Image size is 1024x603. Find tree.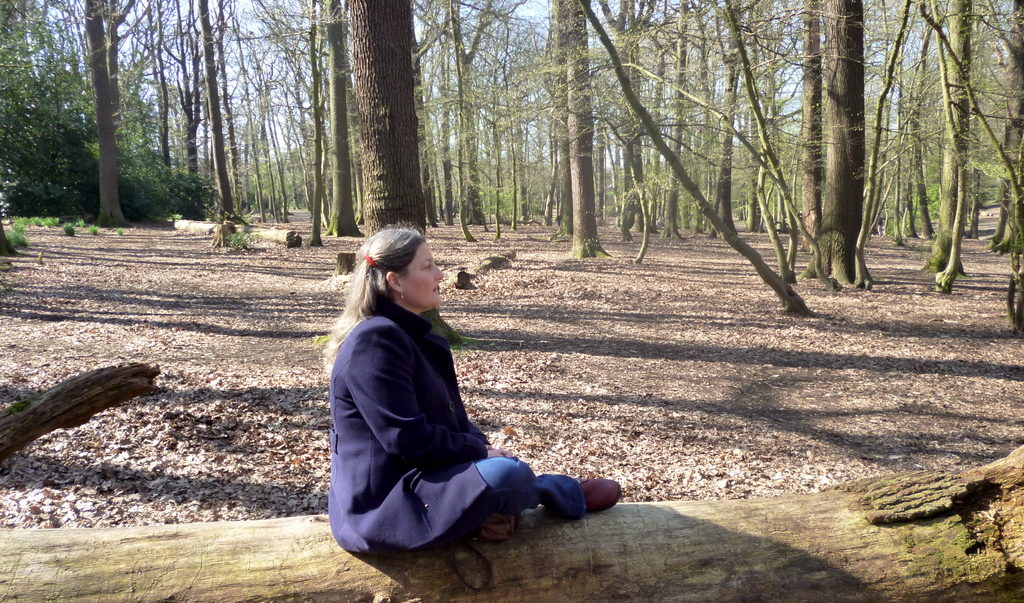
BBox(535, 0, 605, 261).
